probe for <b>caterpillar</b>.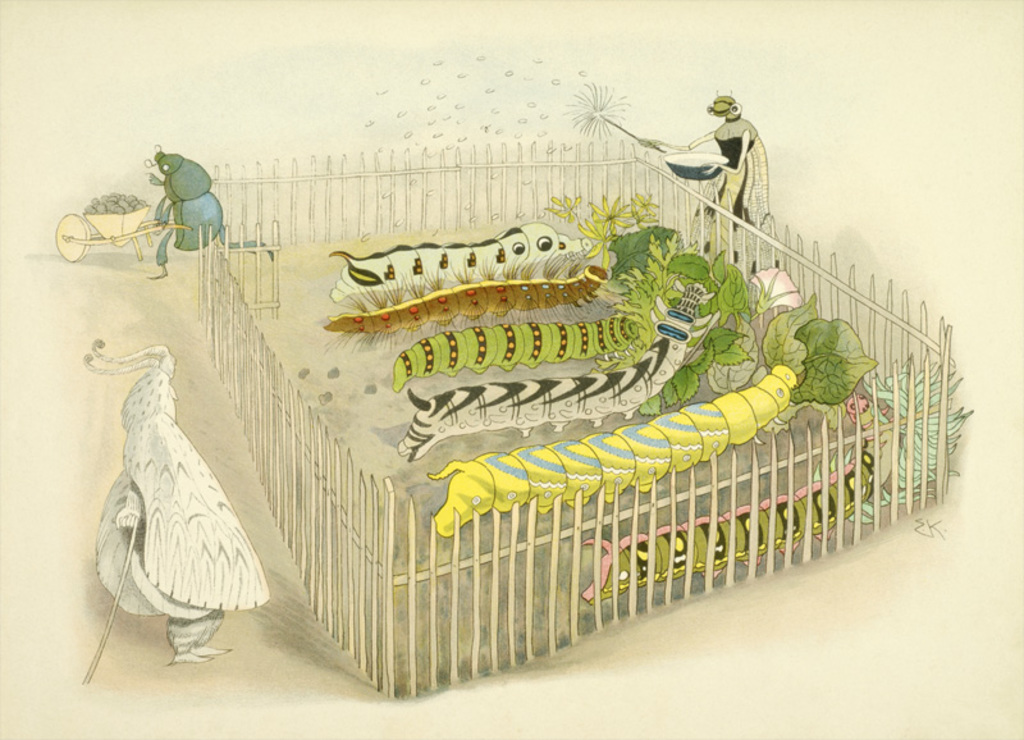
Probe result: box(323, 262, 622, 320).
